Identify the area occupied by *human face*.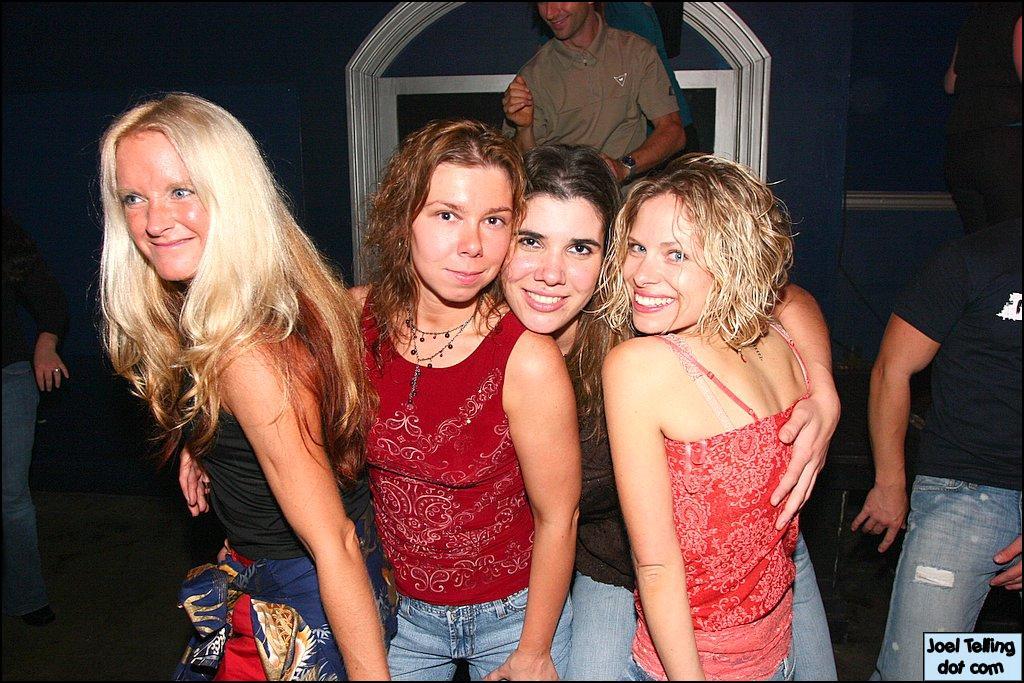
Area: bbox=(502, 192, 602, 330).
